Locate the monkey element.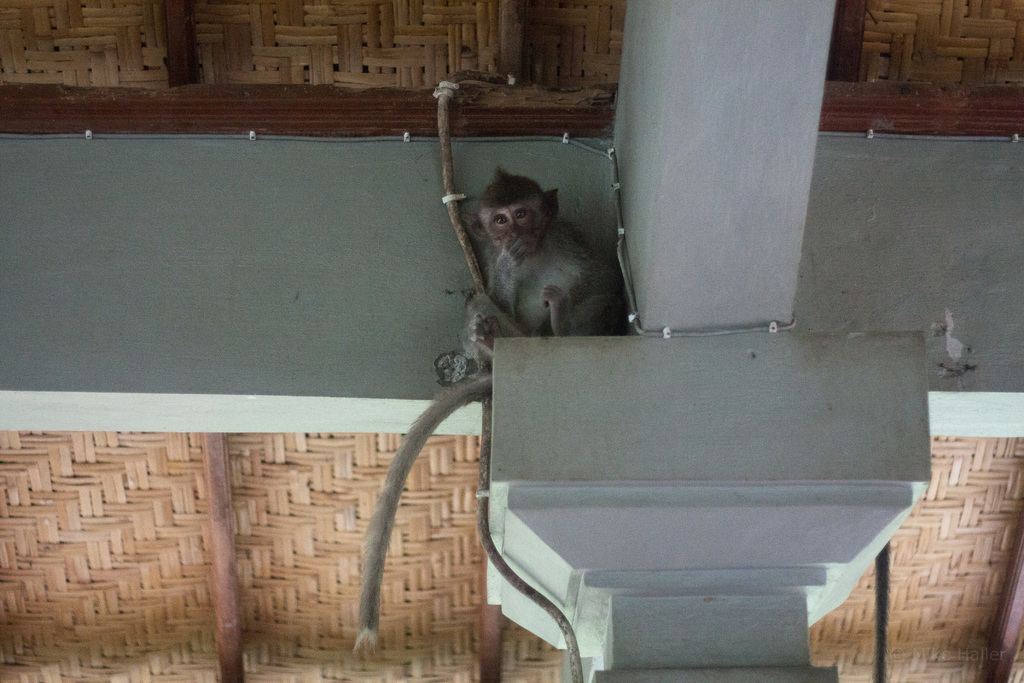
Element bbox: rect(356, 169, 624, 654).
